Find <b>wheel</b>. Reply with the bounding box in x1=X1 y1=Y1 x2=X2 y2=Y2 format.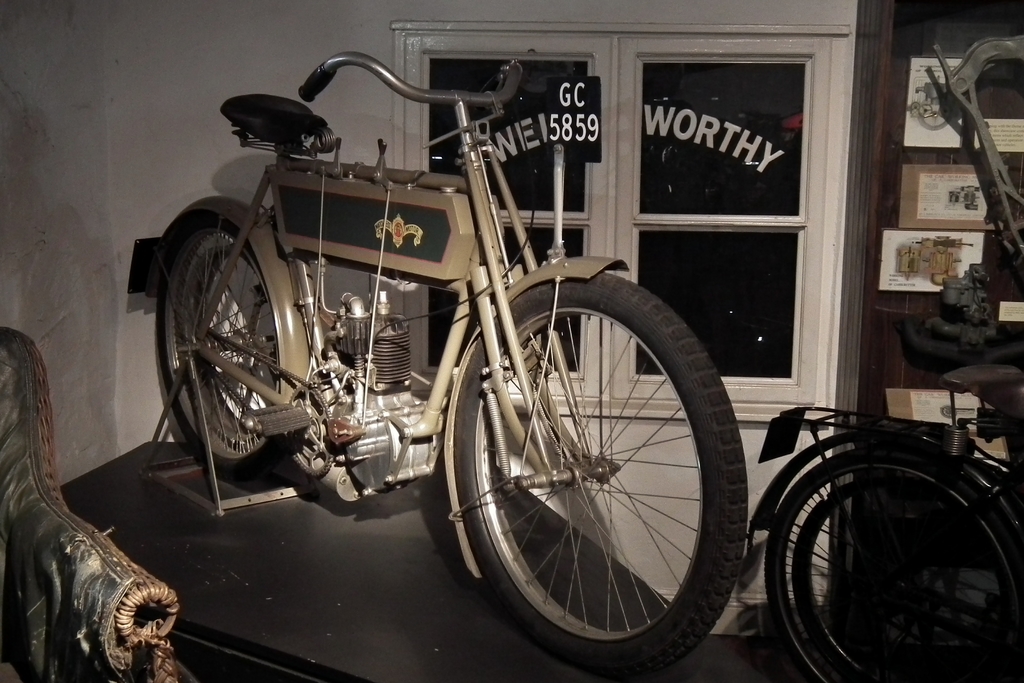
x1=145 y1=208 x2=283 y2=462.
